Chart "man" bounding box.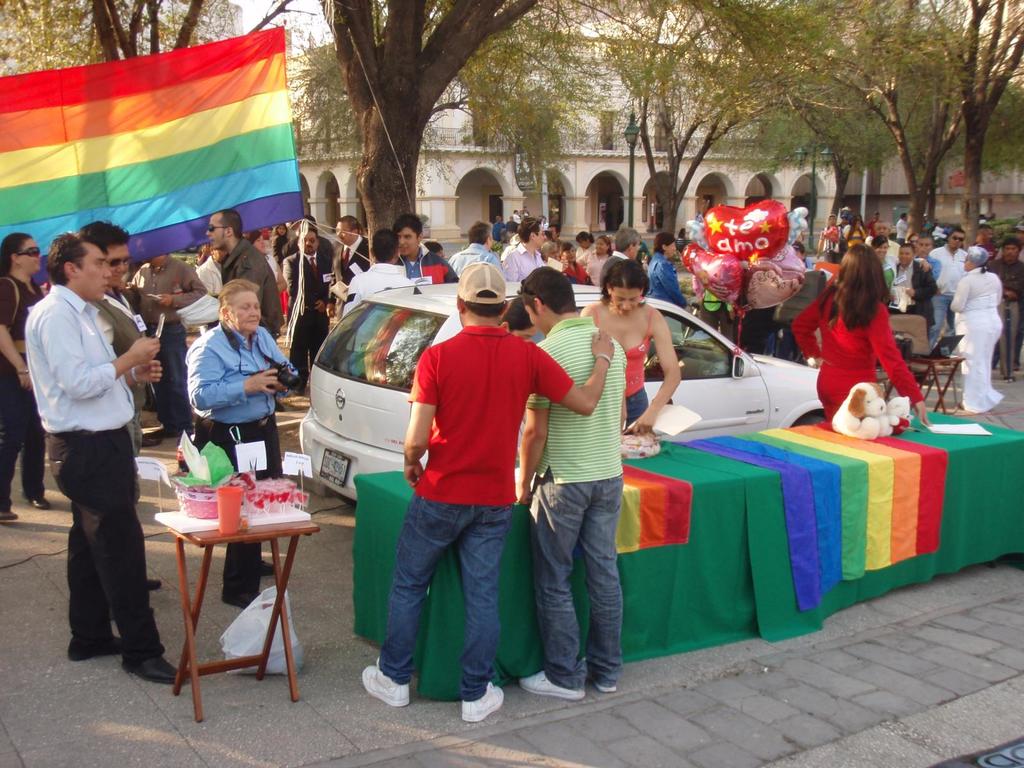
Charted: <region>280, 223, 332, 395</region>.
